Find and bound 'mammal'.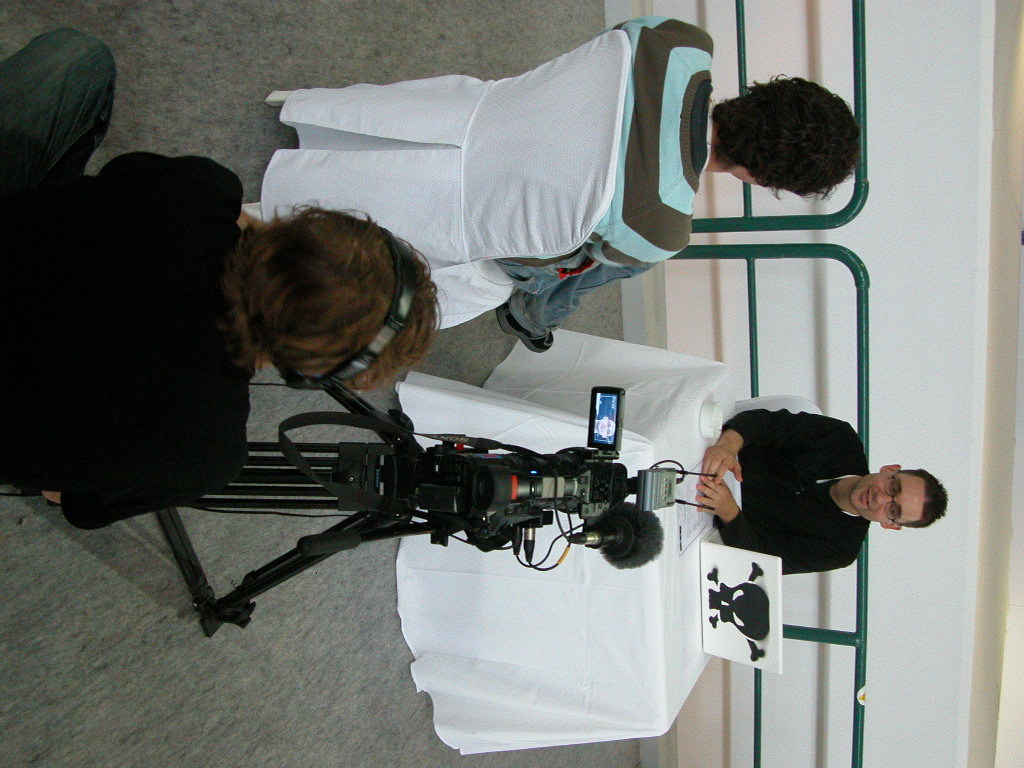
Bound: detection(693, 405, 923, 576).
